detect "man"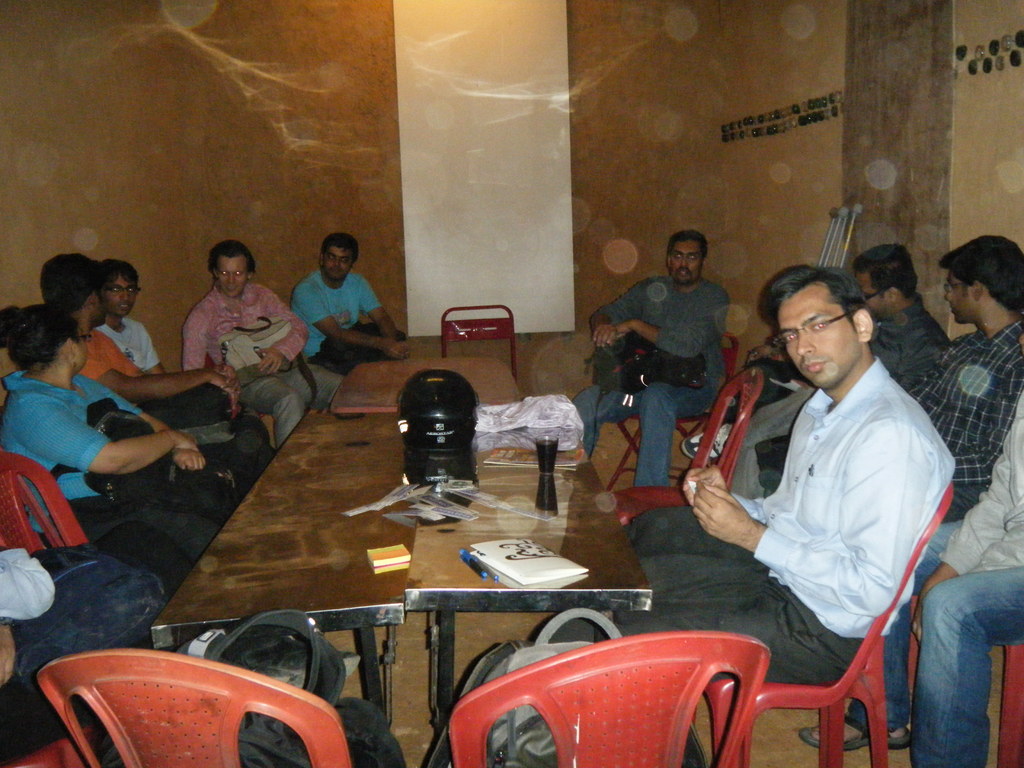
{"x1": 561, "y1": 227, "x2": 736, "y2": 499}
